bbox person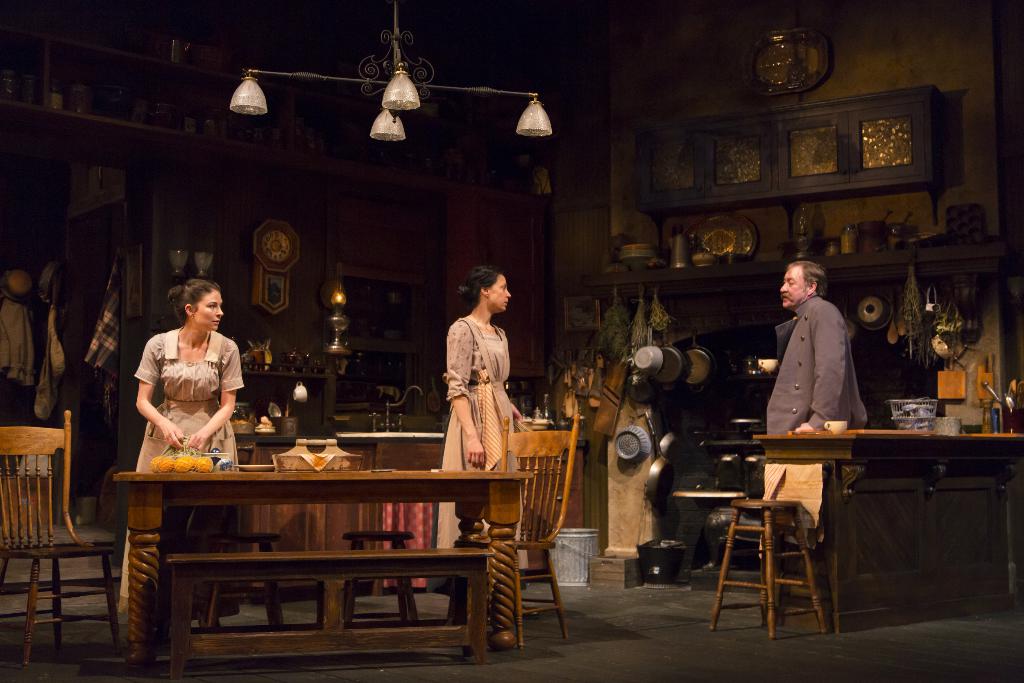
detection(440, 261, 540, 626)
